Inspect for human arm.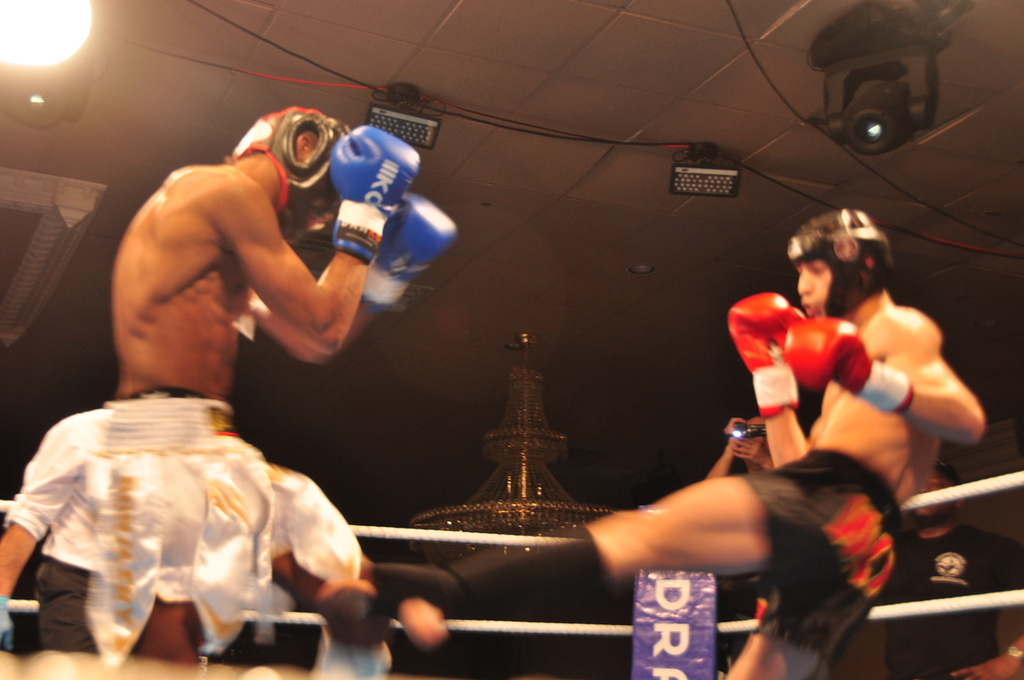
Inspection: bbox=[724, 422, 780, 476].
